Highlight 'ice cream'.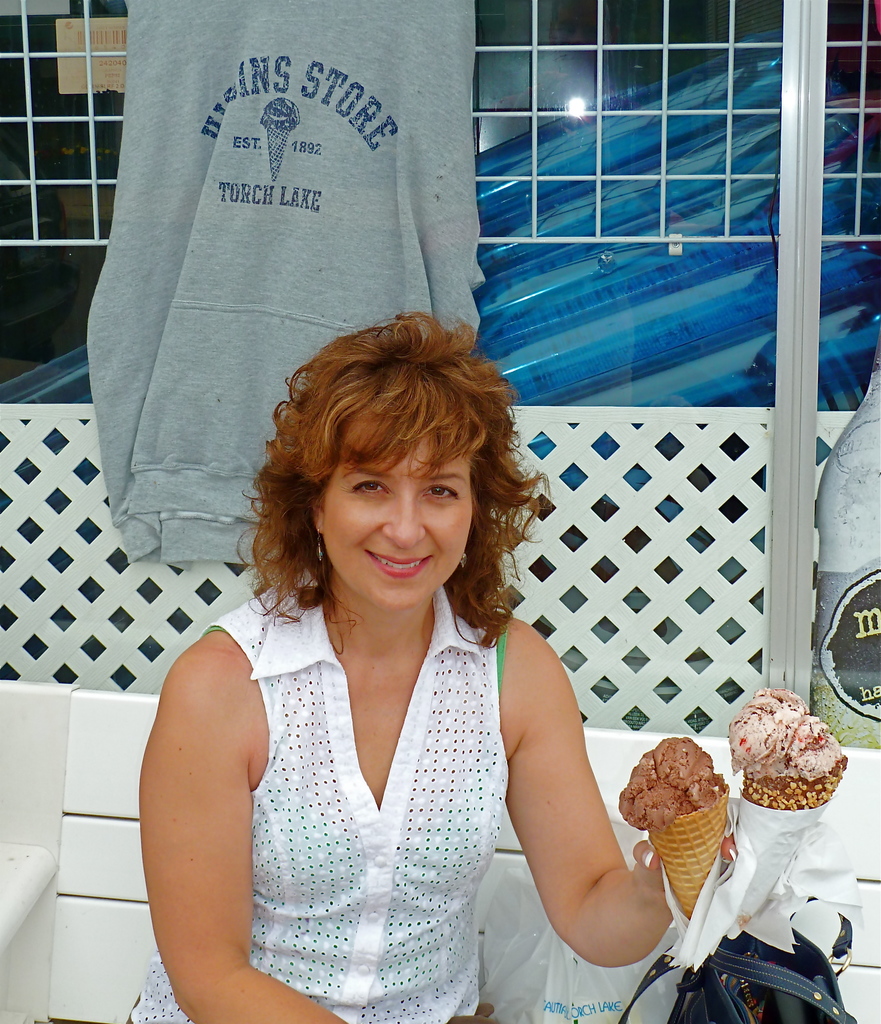
Highlighted region: Rect(610, 729, 734, 923).
